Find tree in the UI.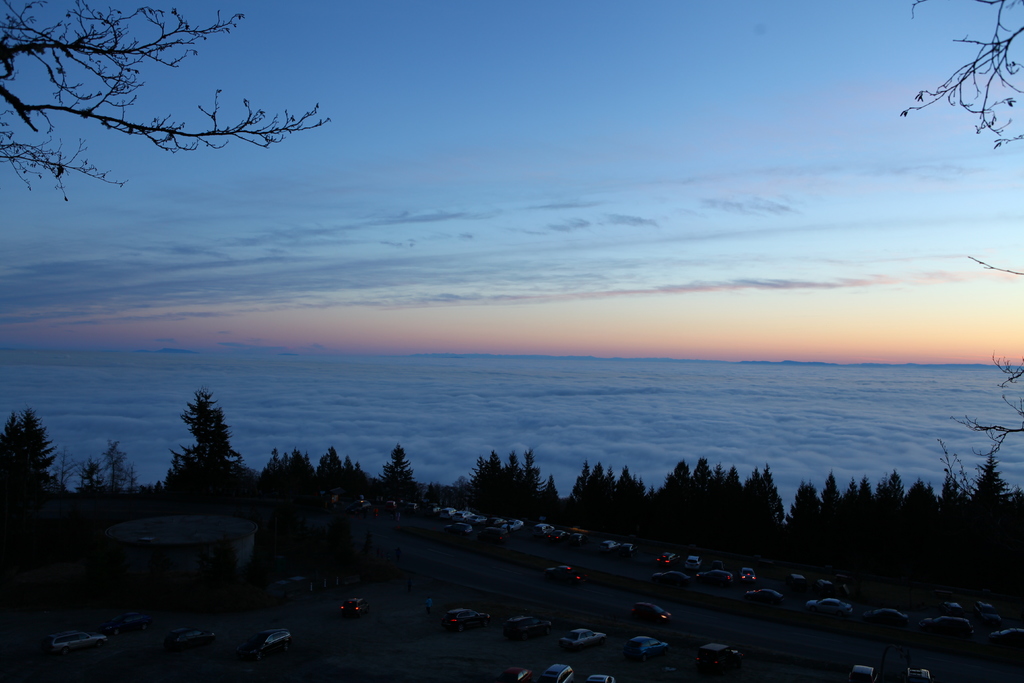
UI element at select_region(0, 0, 334, 203).
